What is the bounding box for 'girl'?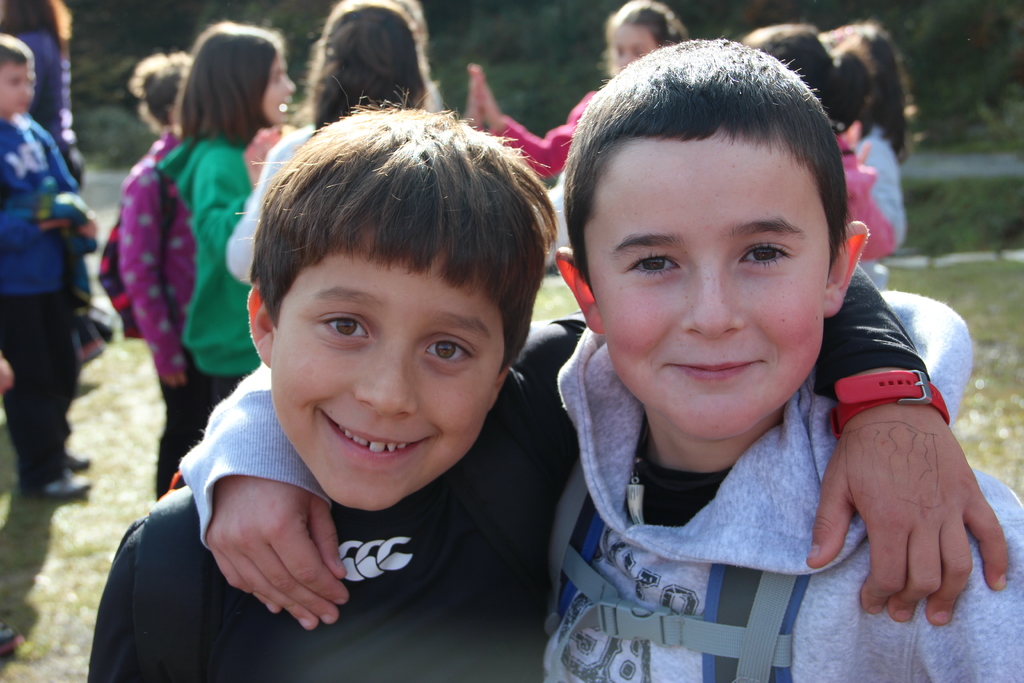
crop(227, 0, 446, 284).
